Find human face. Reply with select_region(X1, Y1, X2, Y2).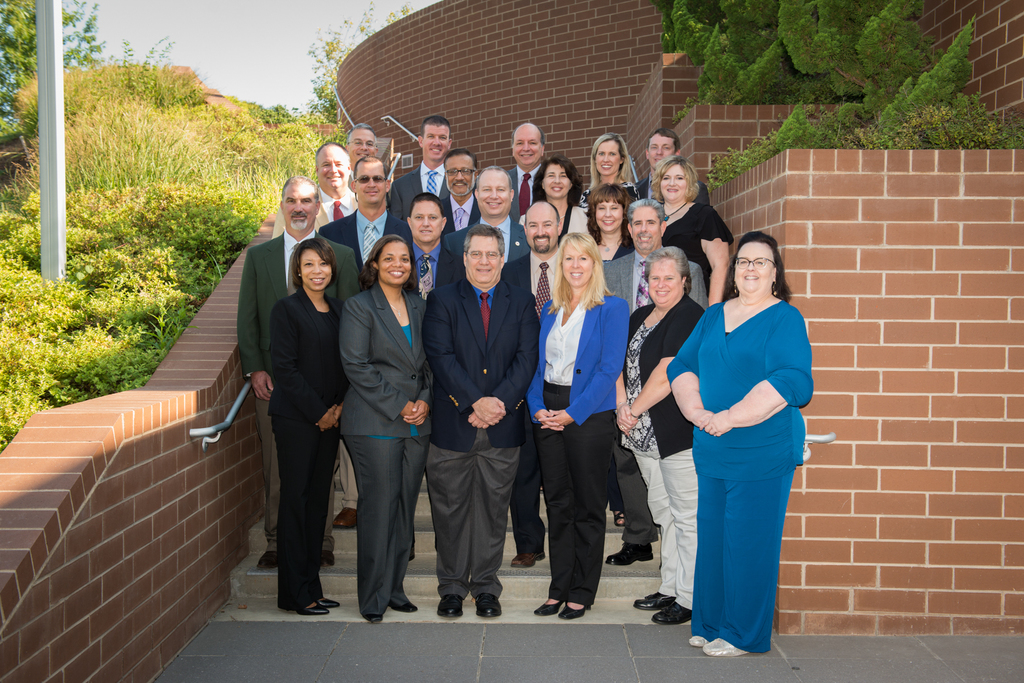
select_region(320, 143, 349, 184).
